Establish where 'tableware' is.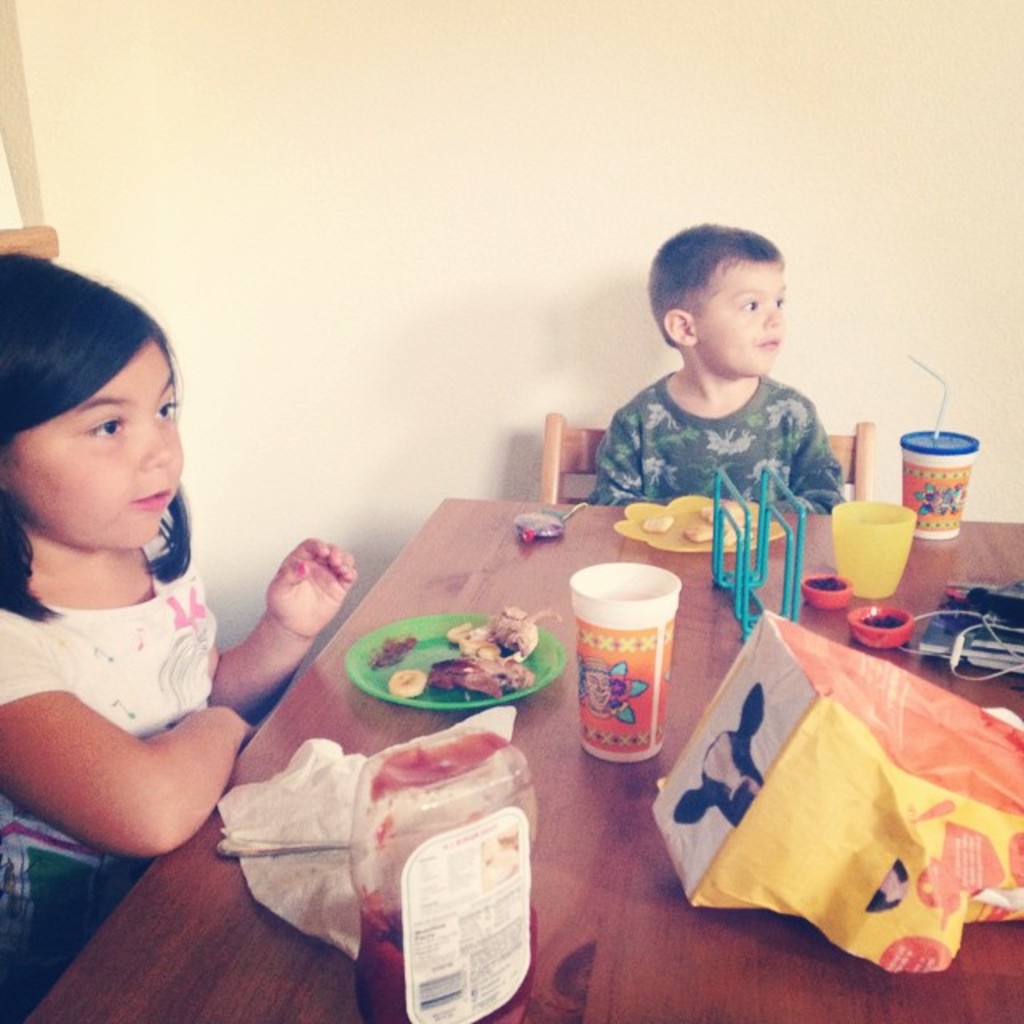
Established at l=715, t=467, r=810, b=643.
